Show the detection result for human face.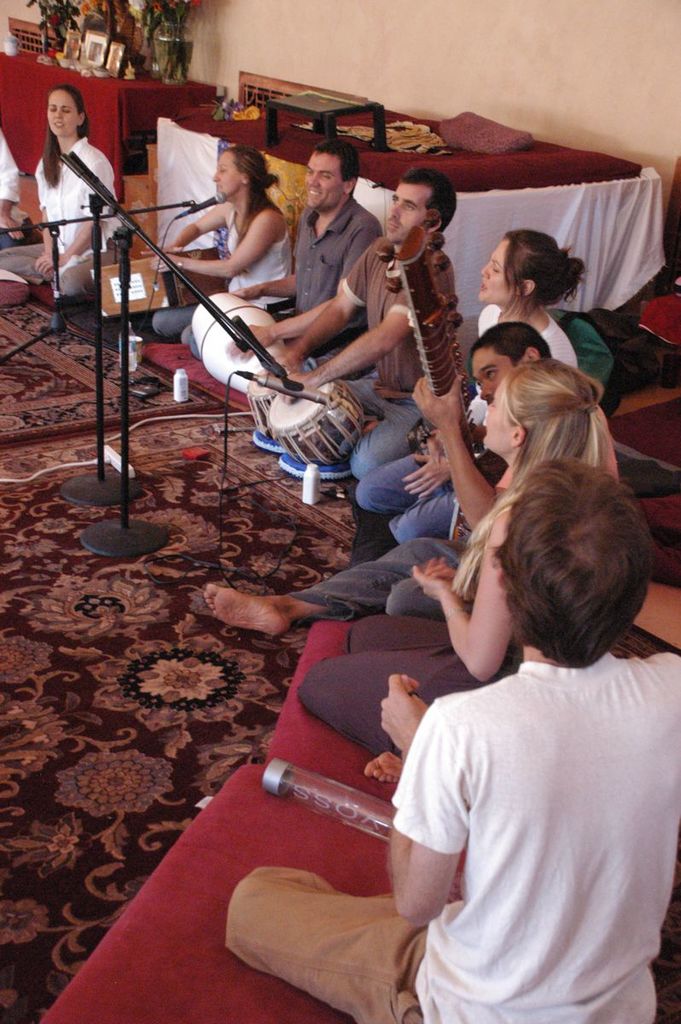
{"left": 479, "top": 383, "right": 514, "bottom": 454}.
